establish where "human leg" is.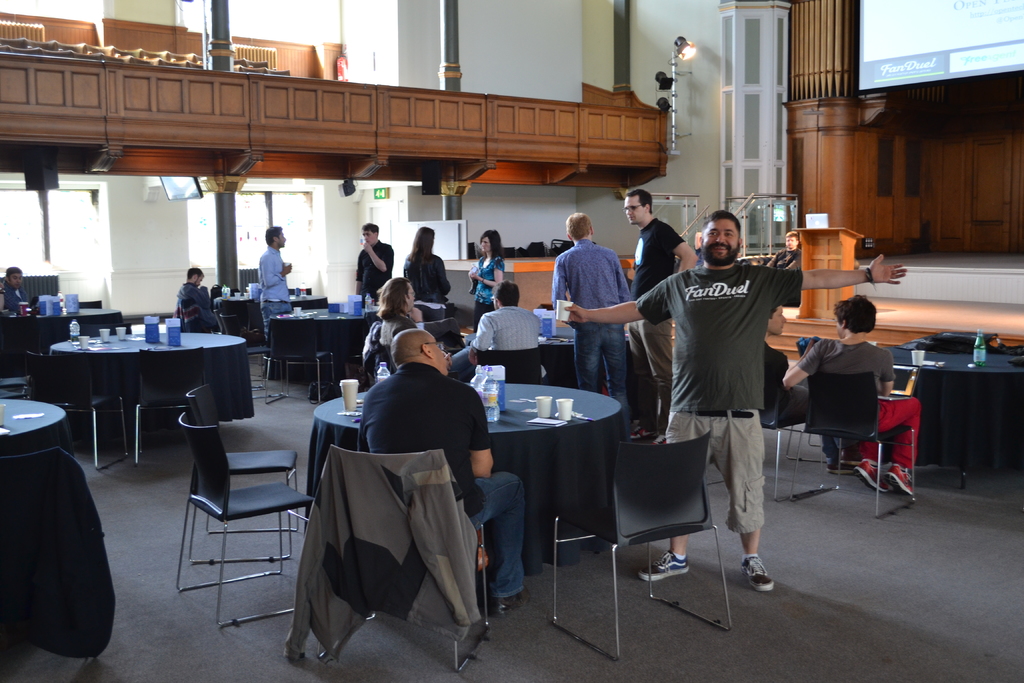
Established at [x1=262, y1=297, x2=278, y2=338].
